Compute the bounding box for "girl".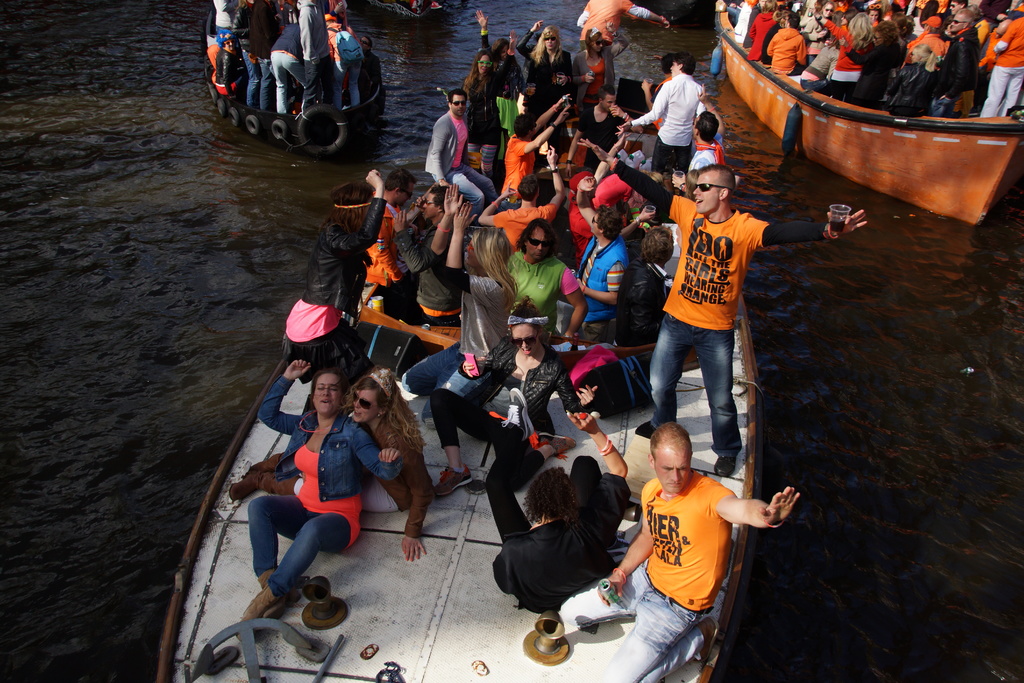
464, 29, 518, 181.
